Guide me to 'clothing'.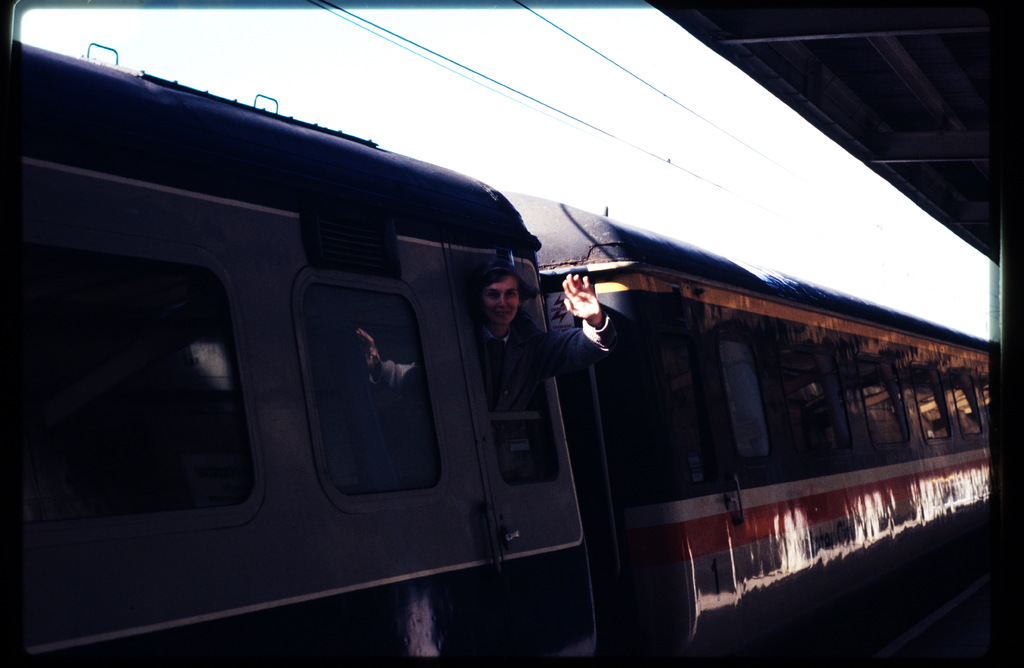
Guidance: select_region(369, 307, 609, 477).
